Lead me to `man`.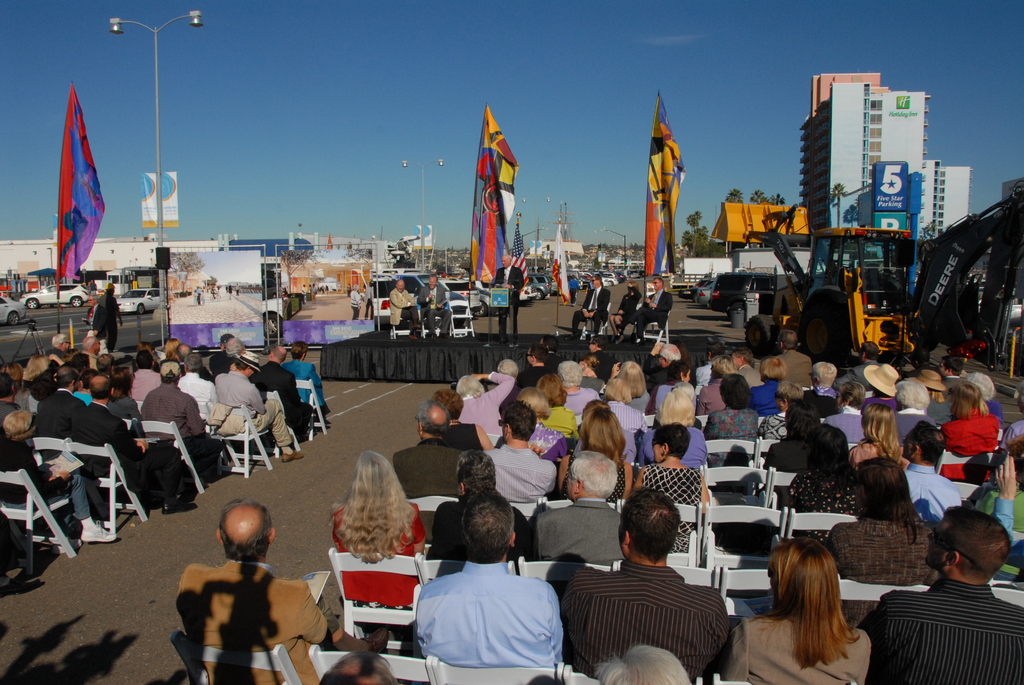
Lead to crop(488, 253, 525, 344).
